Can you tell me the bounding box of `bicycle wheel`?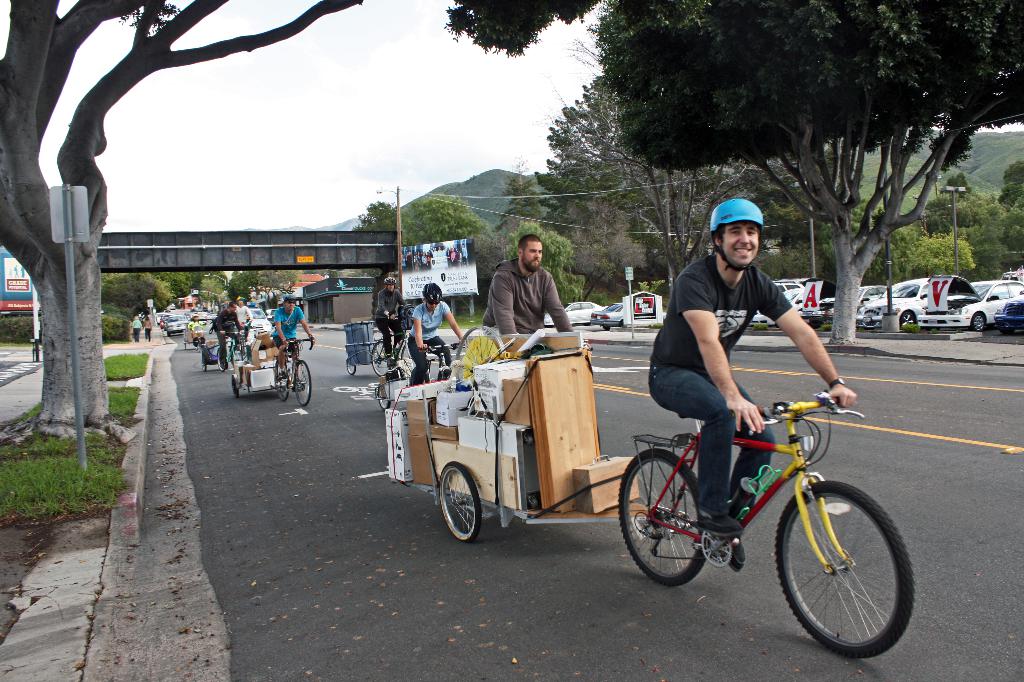
BBox(459, 322, 503, 382).
